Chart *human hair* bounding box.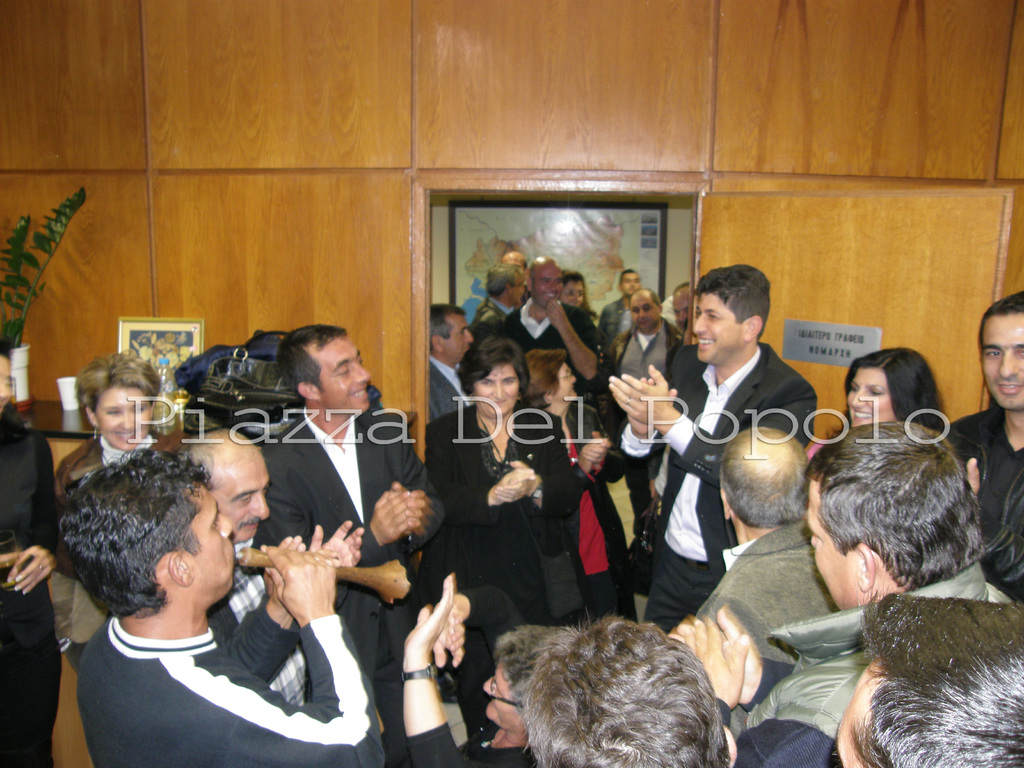
Charted: x1=719 y1=426 x2=812 y2=532.
